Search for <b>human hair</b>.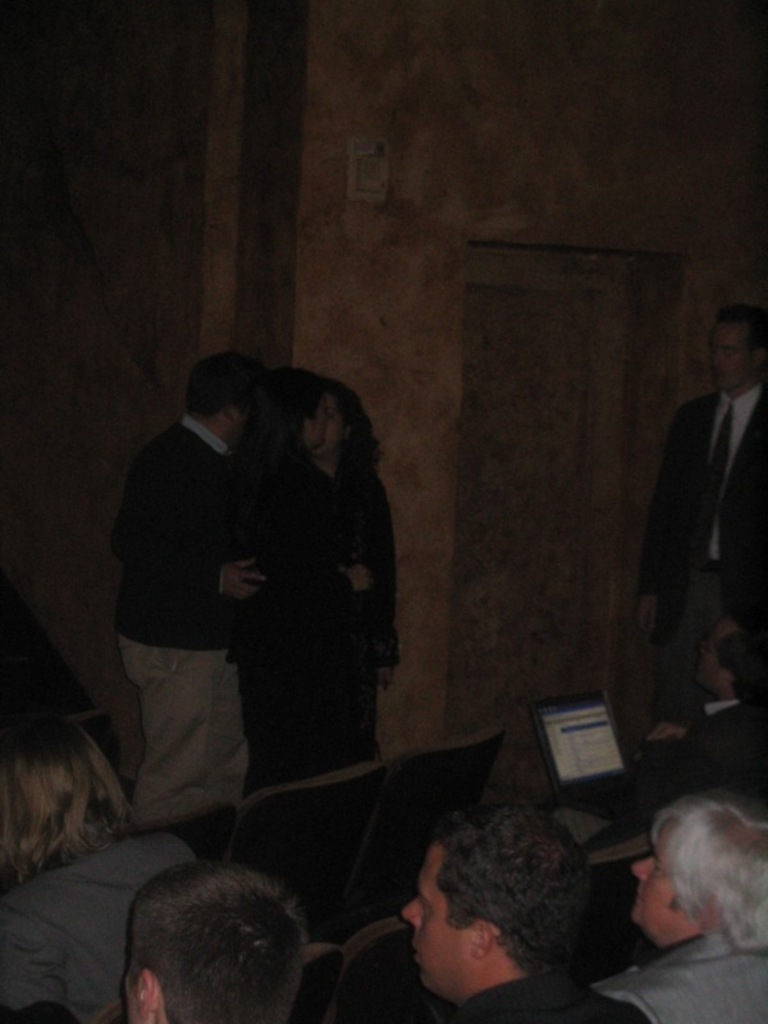
Found at x1=0 y1=716 x2=134 y2=881.
